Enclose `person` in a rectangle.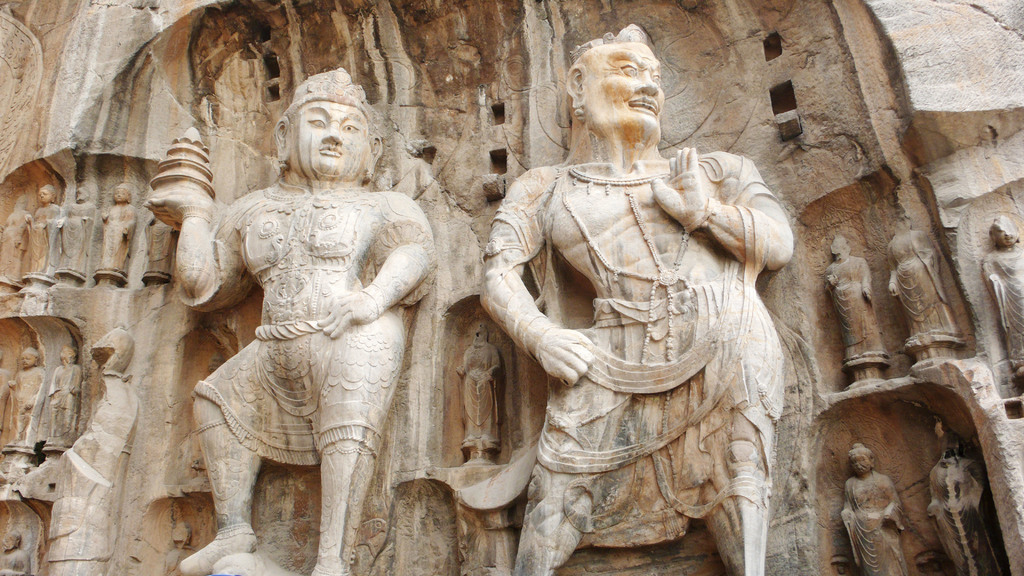
box(26, 181, 61, 291).
